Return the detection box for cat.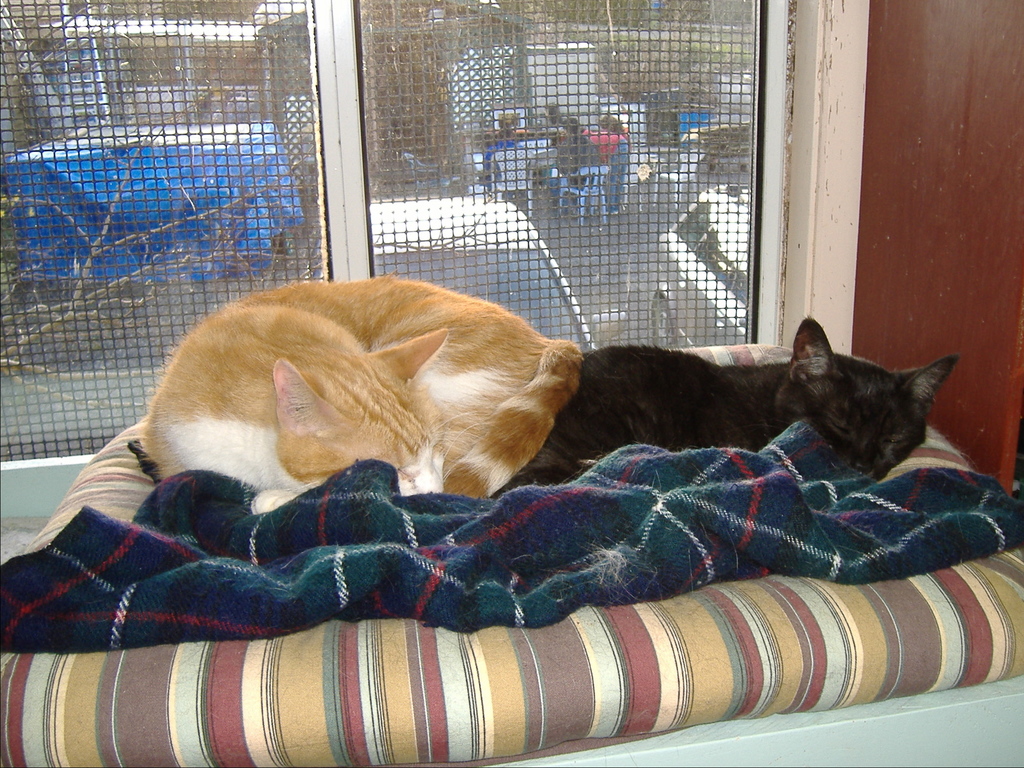
135:274:585:504.
